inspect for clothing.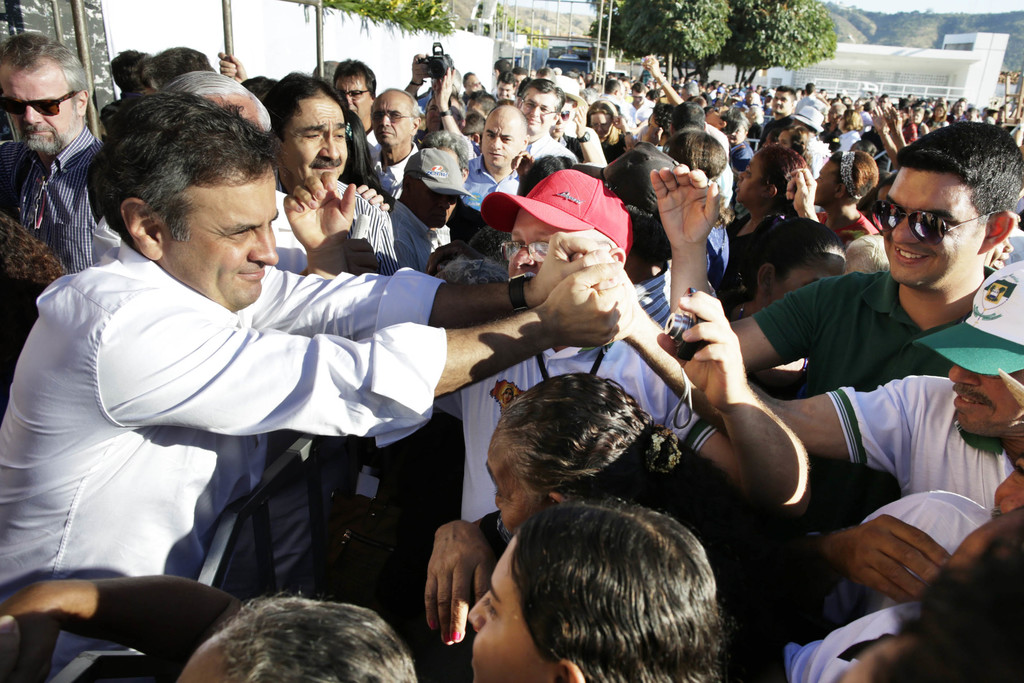
Inspection: box(337, 182, 401, 273).
